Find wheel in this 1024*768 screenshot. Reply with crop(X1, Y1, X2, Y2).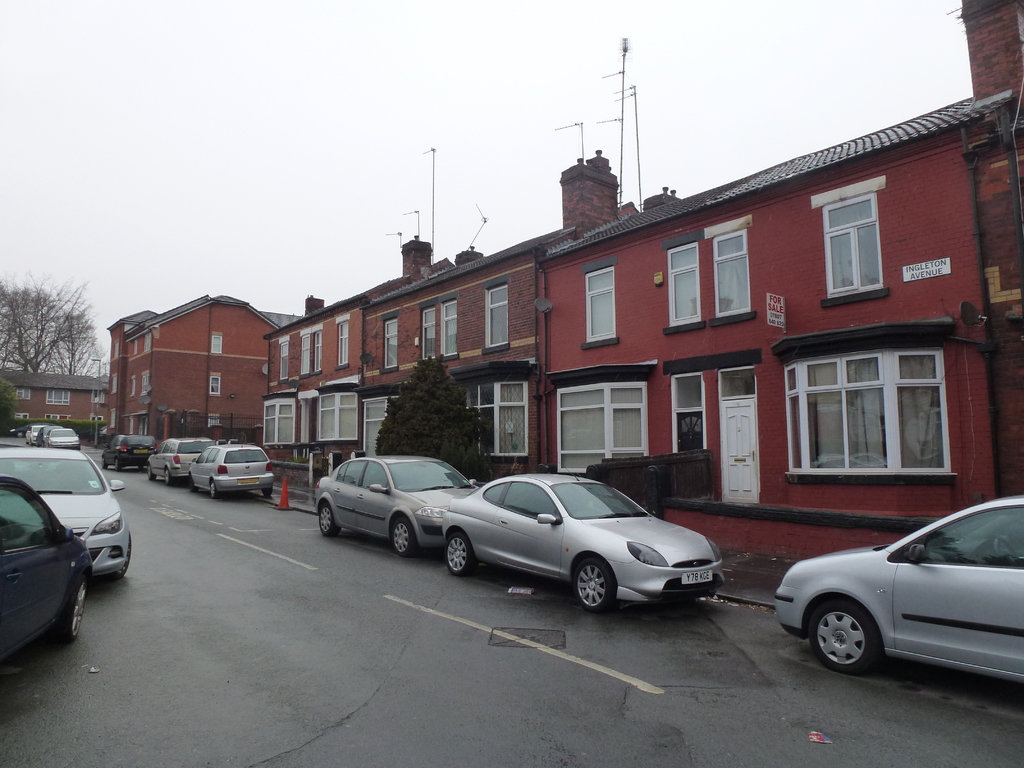
crop(100, 457, 107, 470).
